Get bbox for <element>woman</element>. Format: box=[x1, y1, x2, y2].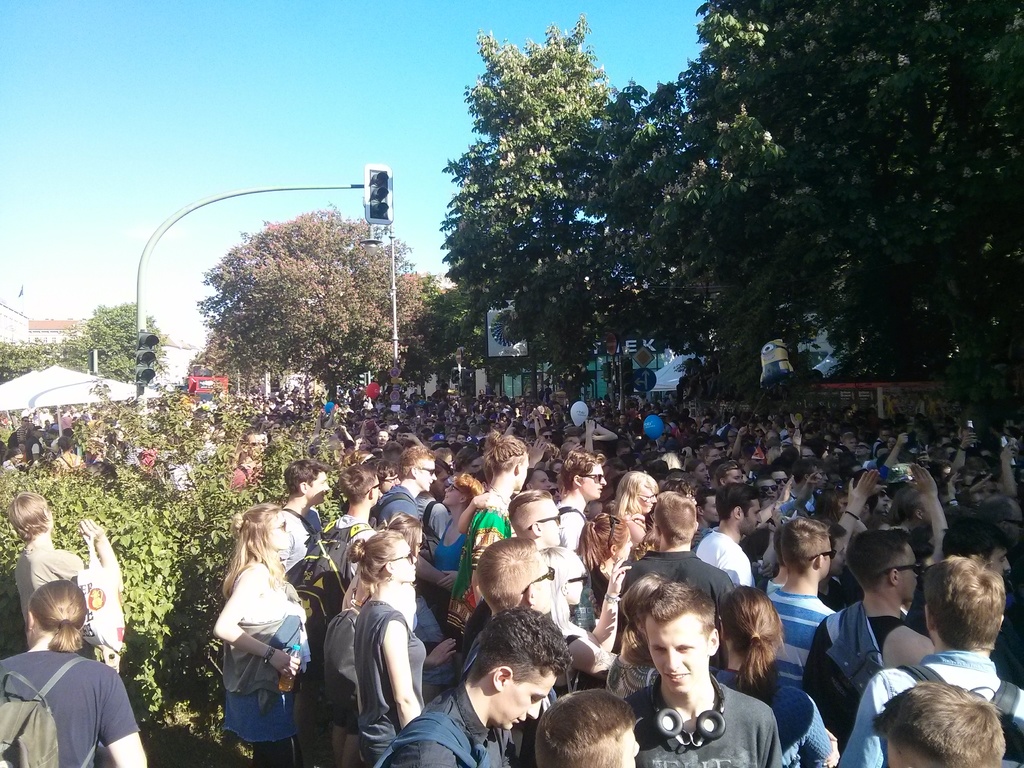
box=[0, 577, 147, 767].
